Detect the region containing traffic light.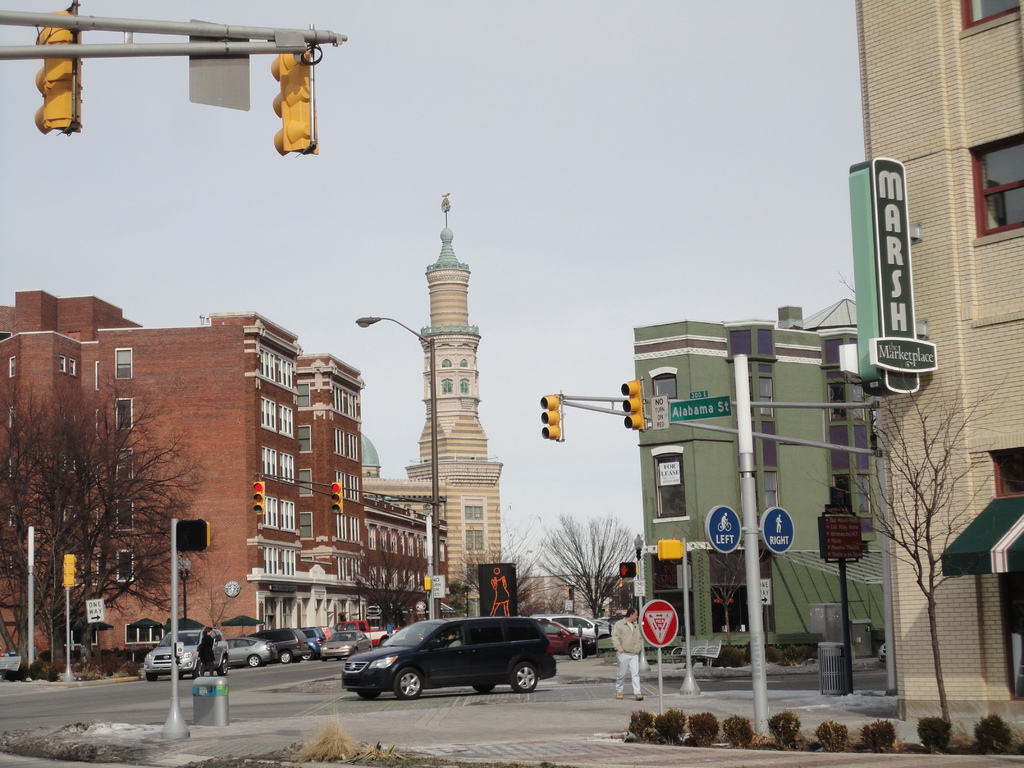
(x1=62, y1=554, x2=77, y2=585).
